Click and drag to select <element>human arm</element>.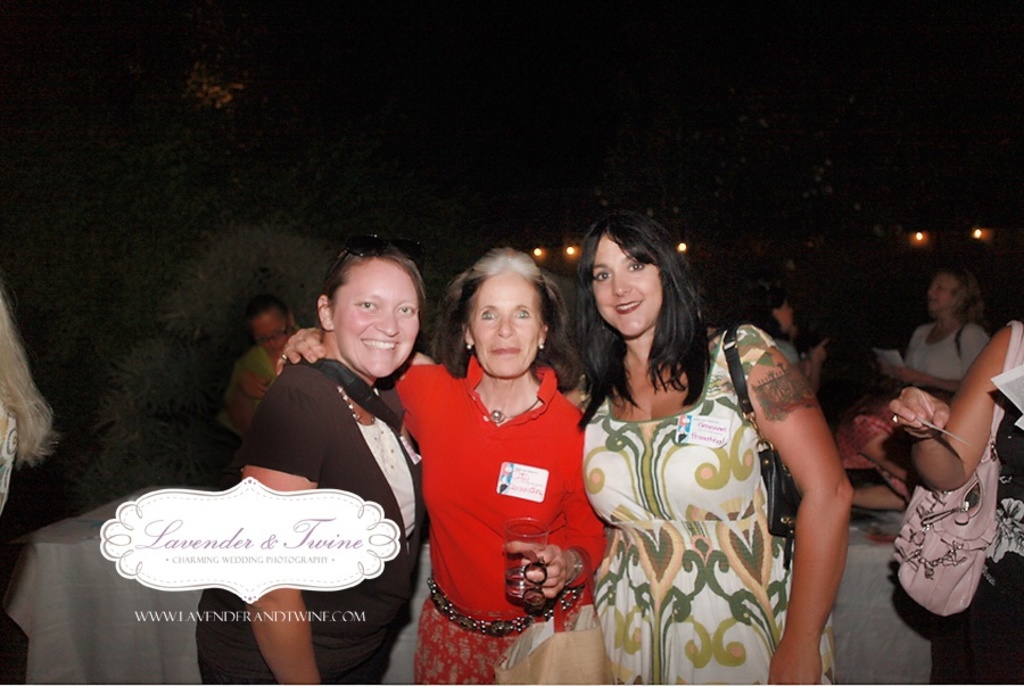
Selection: (left=231, top=370, right=330, bottom=685).
